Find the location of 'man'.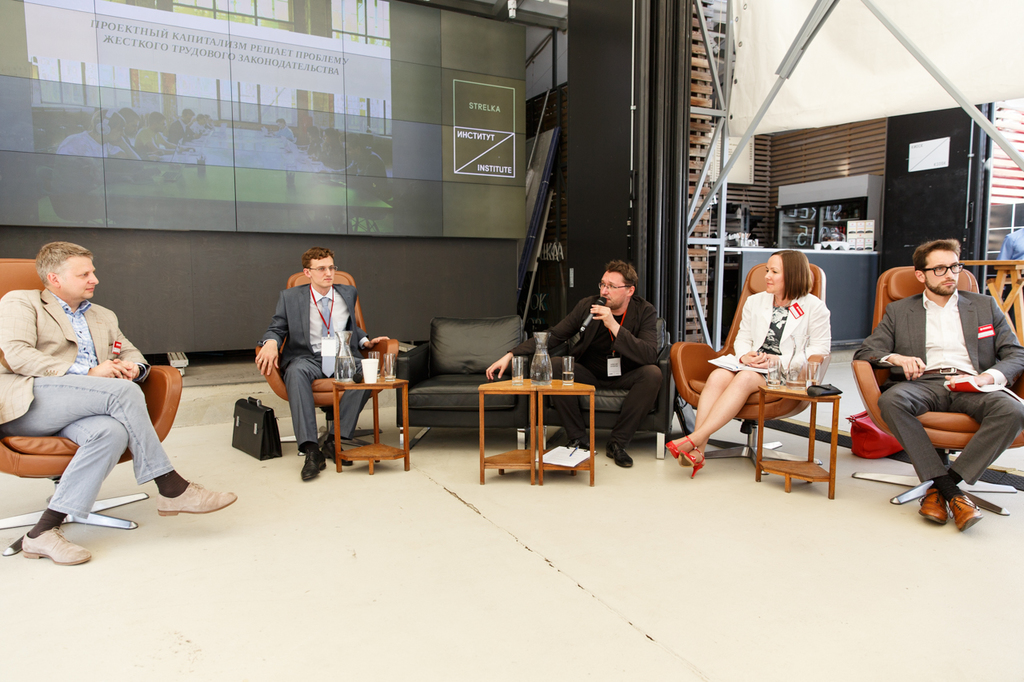
Location: pyautogui.locateOnScreen(853, 236, 1023, 535).
